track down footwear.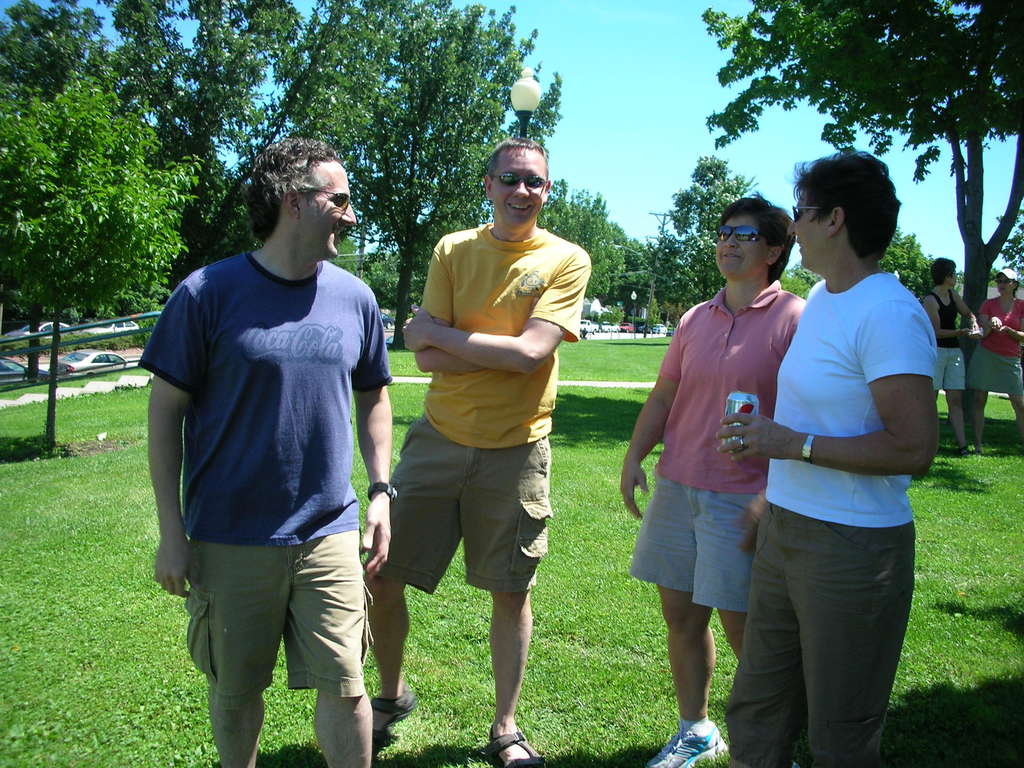
Tracked to 366,691,418,749.
